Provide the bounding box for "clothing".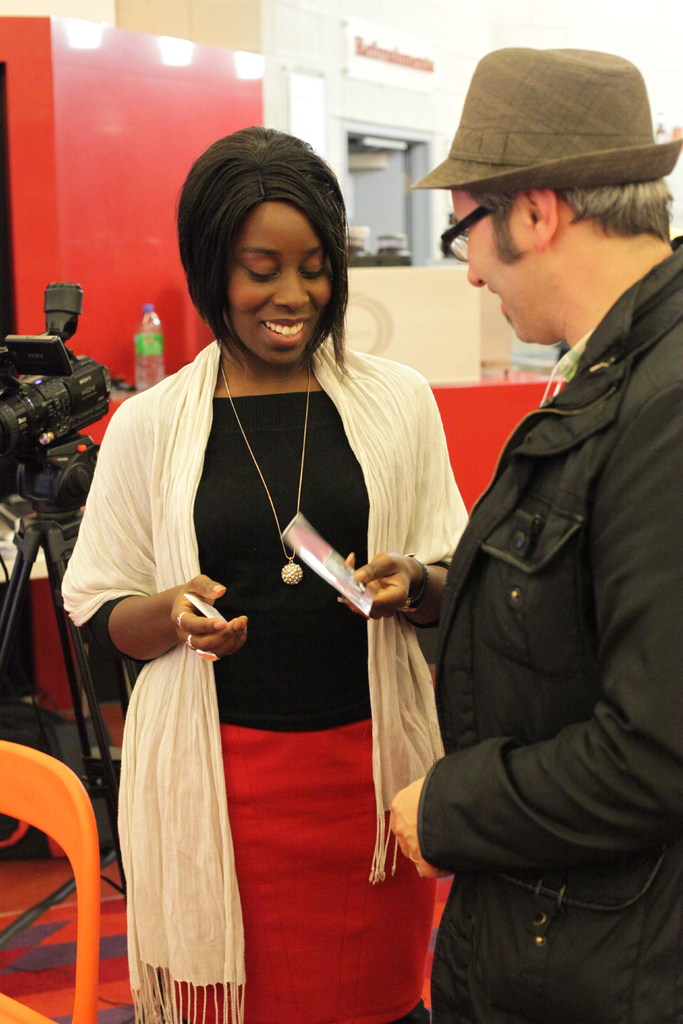
{"left": 90, "top": 308, "right": 456, "bottom": 972}.
